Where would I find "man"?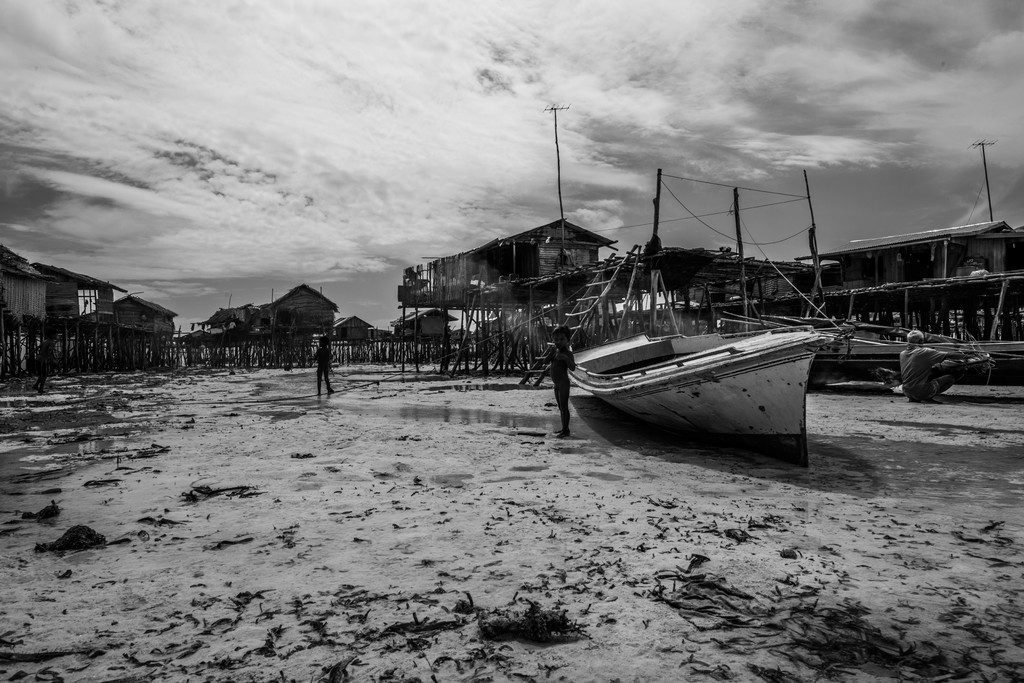
At crop(899, 326, 976, 405).
